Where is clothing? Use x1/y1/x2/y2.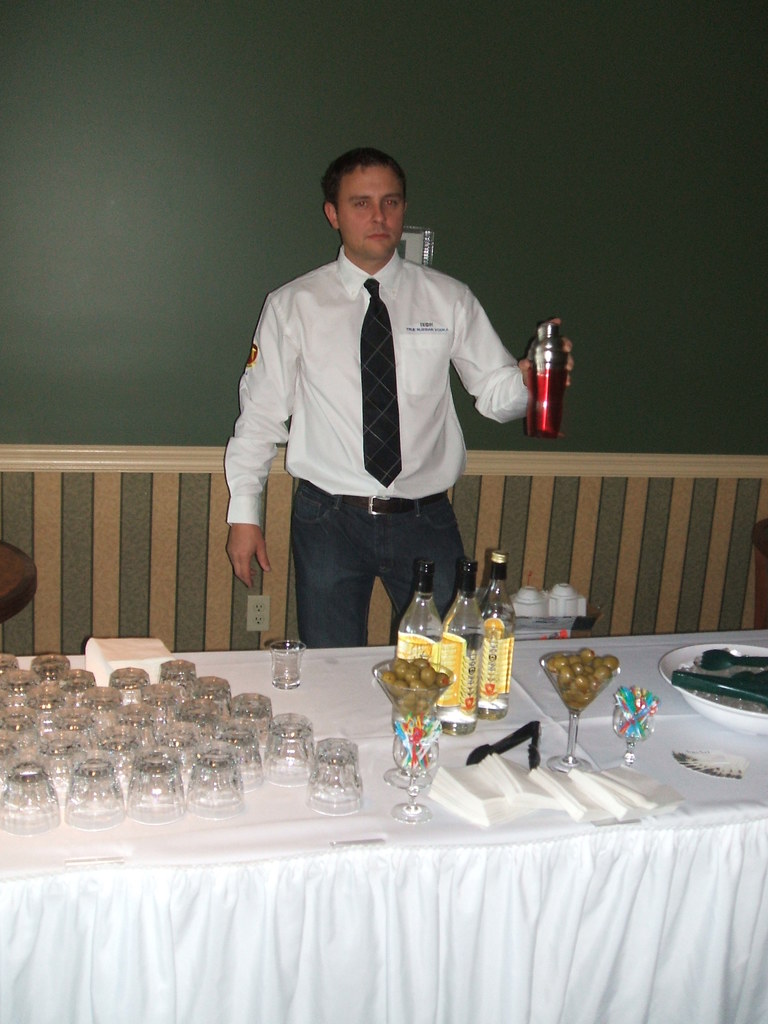
228/244/538/646.
